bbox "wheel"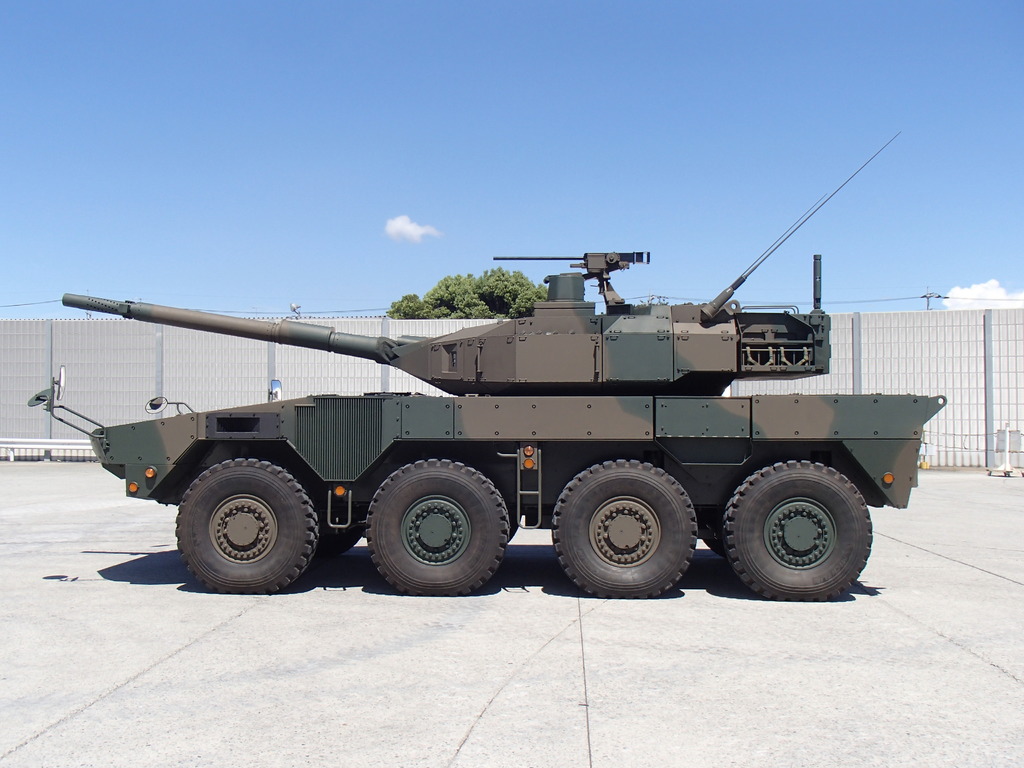
region(555, 457, 692, 596)
